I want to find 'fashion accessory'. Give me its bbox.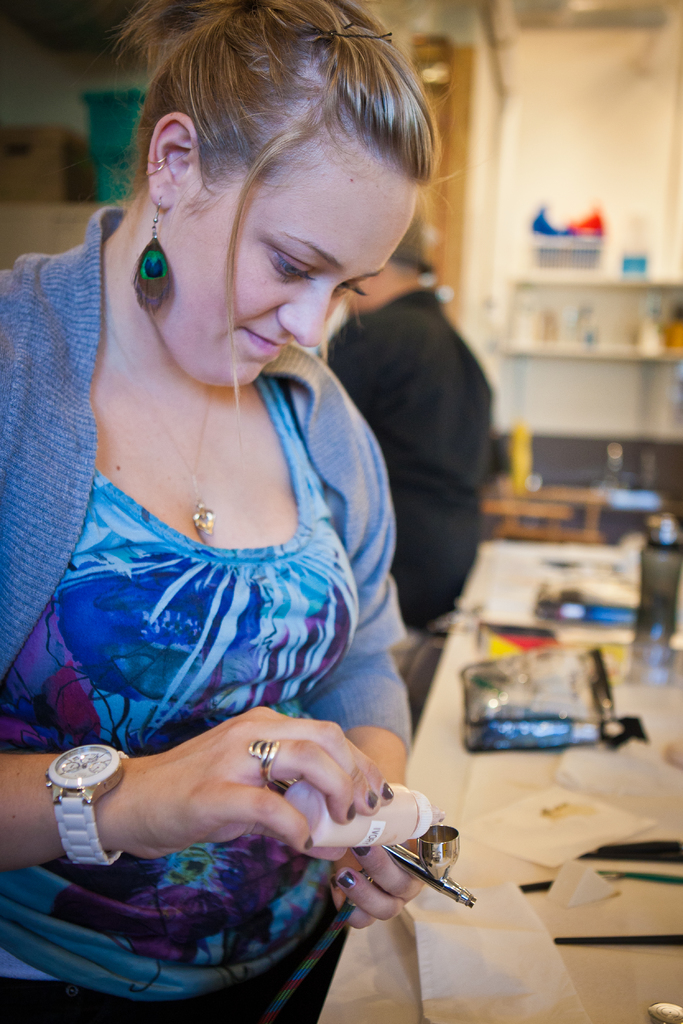
x1=145 y1=154 x2=167 y2=180.
